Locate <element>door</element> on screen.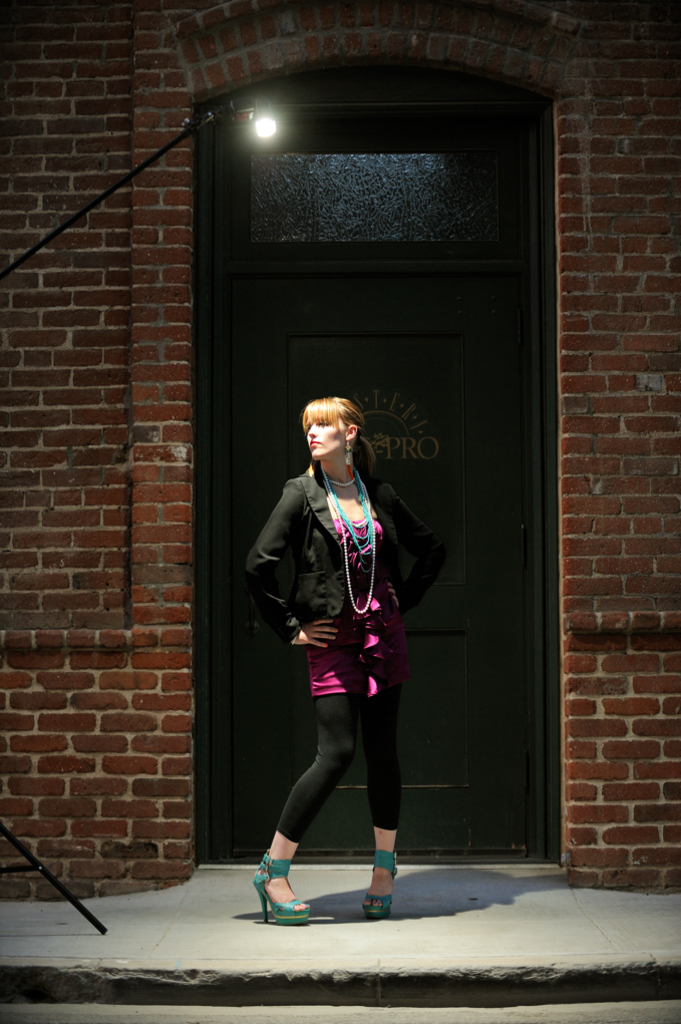
On screen at 184,126,575,890.
